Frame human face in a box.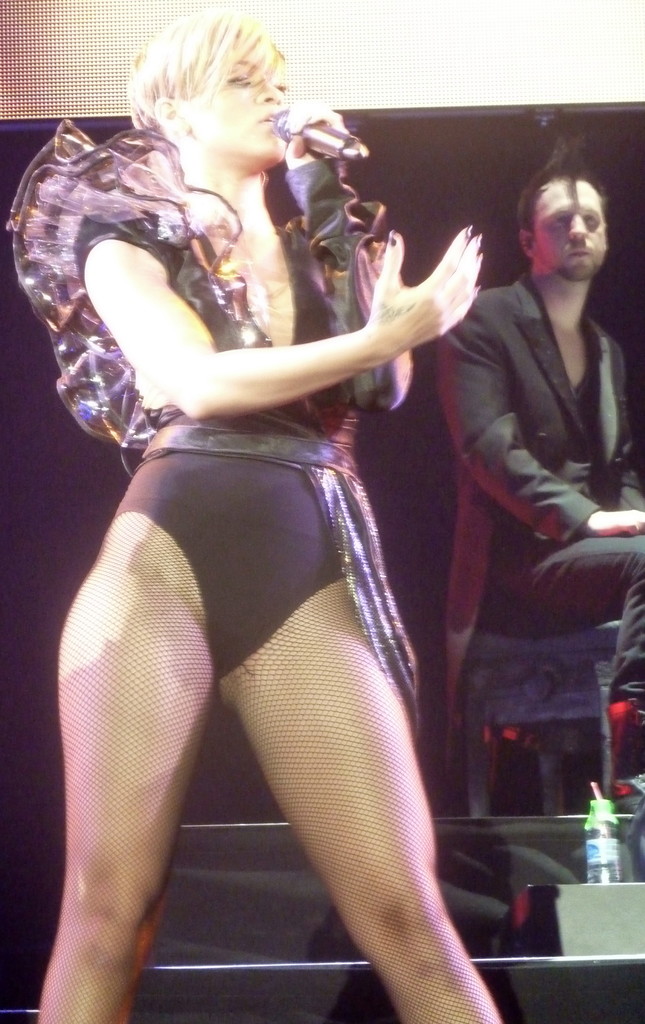
[530, 178, 608, 279].
